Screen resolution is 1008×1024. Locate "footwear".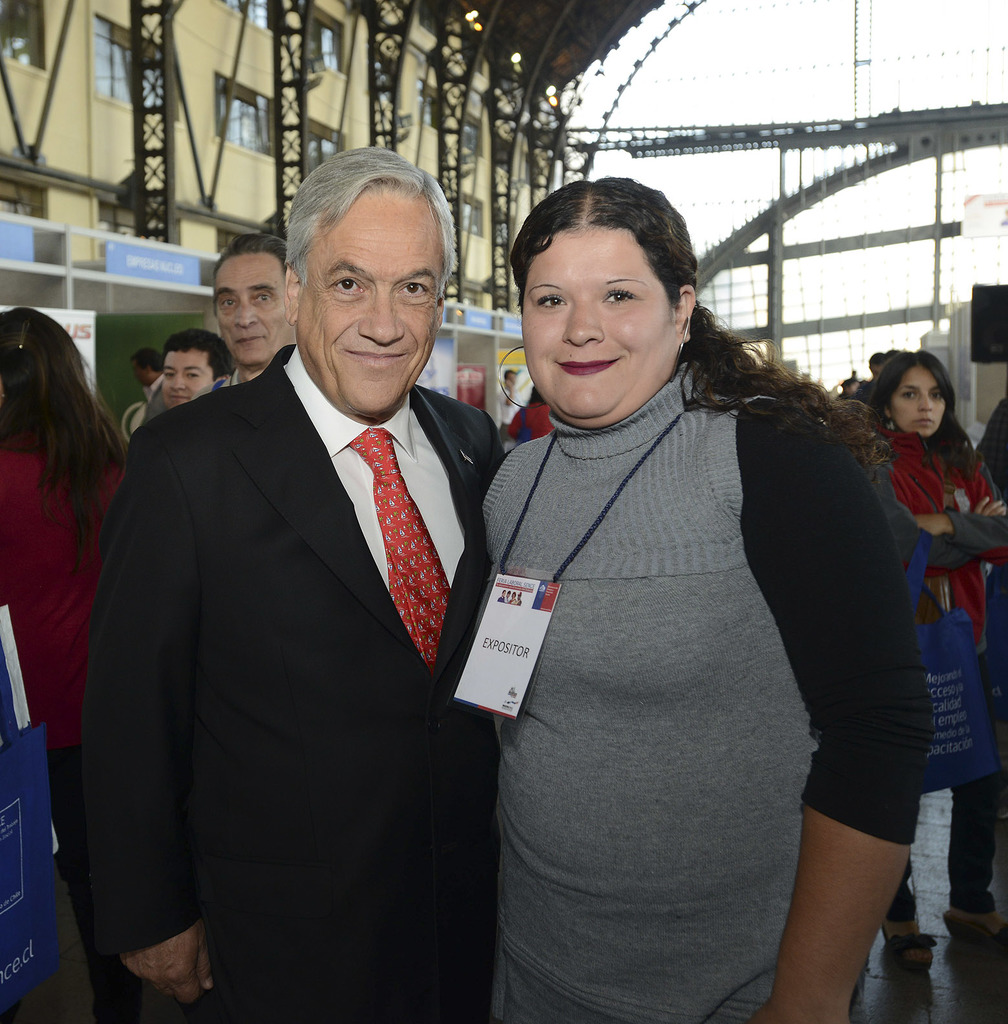
pyautogui.locateOnScreen(878, 915, 934, 968).
